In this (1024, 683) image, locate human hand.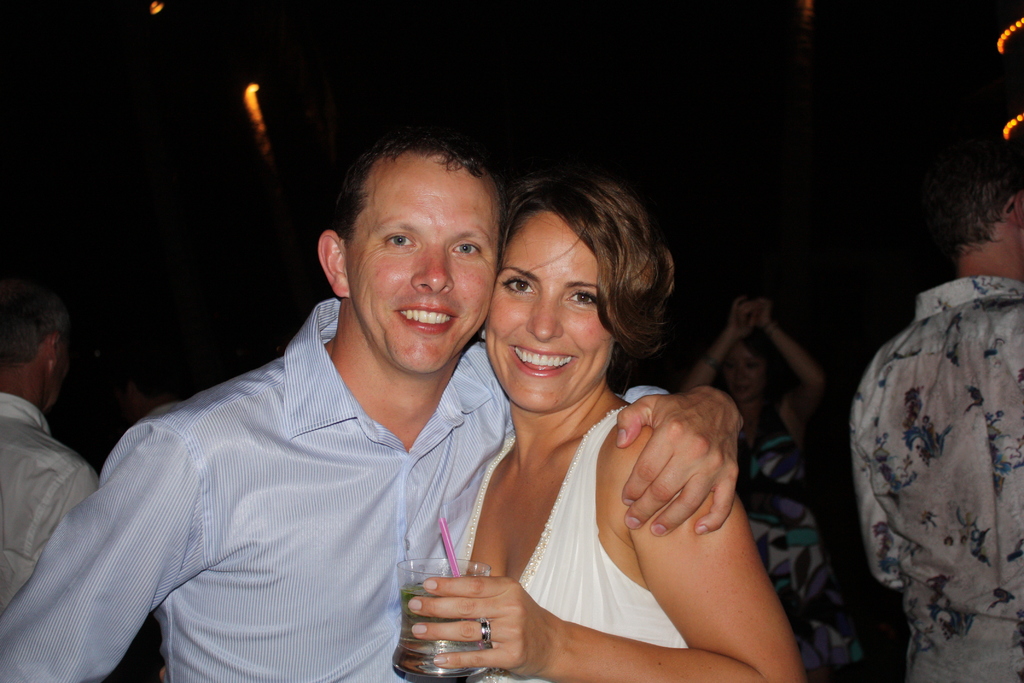
Bounding box: left=726, top=296, right=760, bottom=339.
